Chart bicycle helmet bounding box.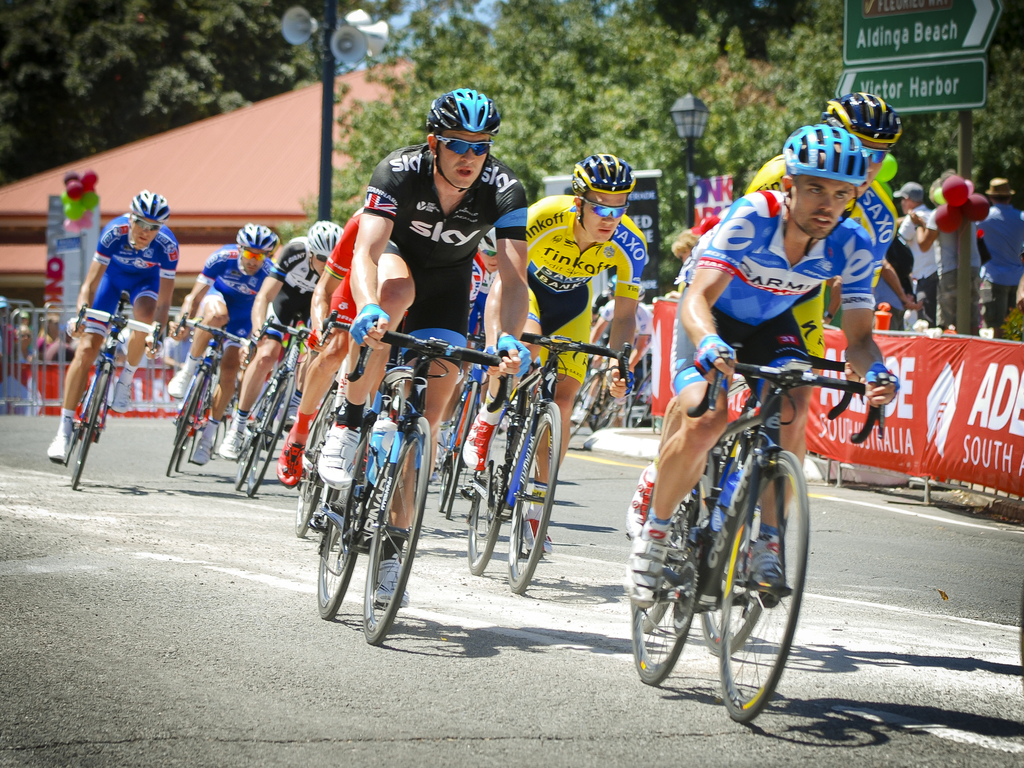
Charted: bbox=[576, 152, 632, 186].
